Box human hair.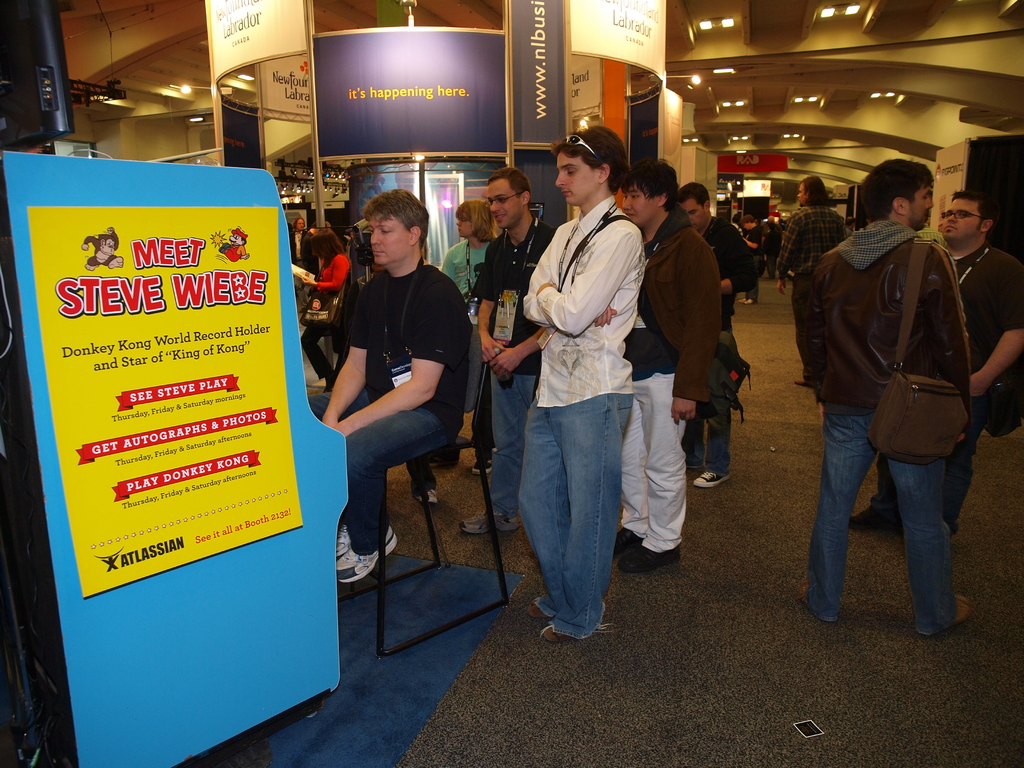
[left=620, top=159, right=681, bottom=215].
